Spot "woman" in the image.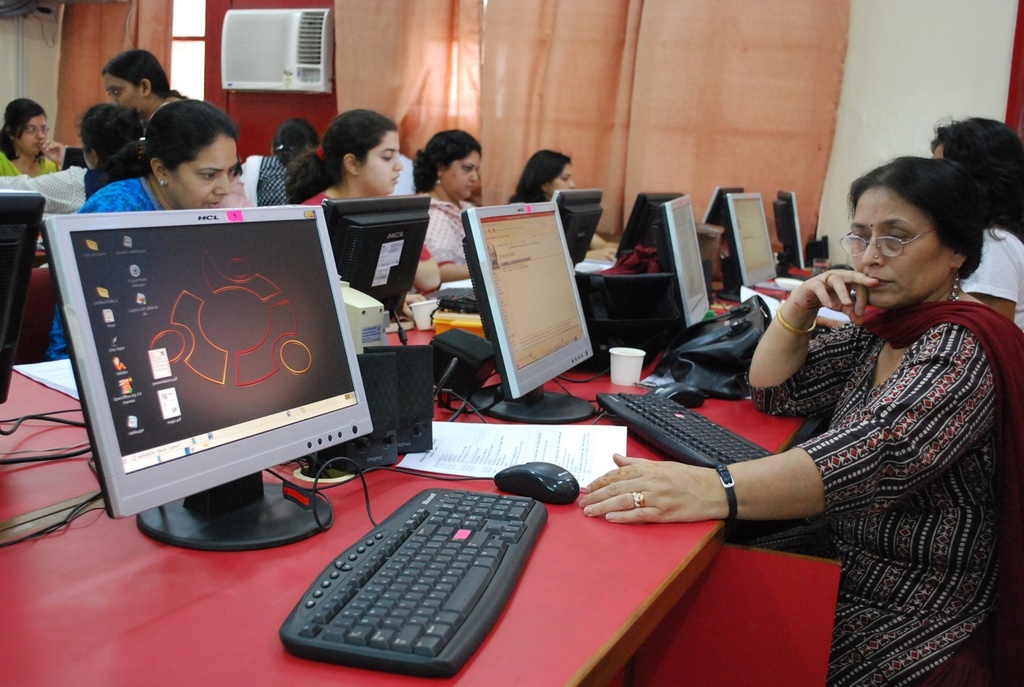
"woman" found at Rect(94, 44, 195, 145).
